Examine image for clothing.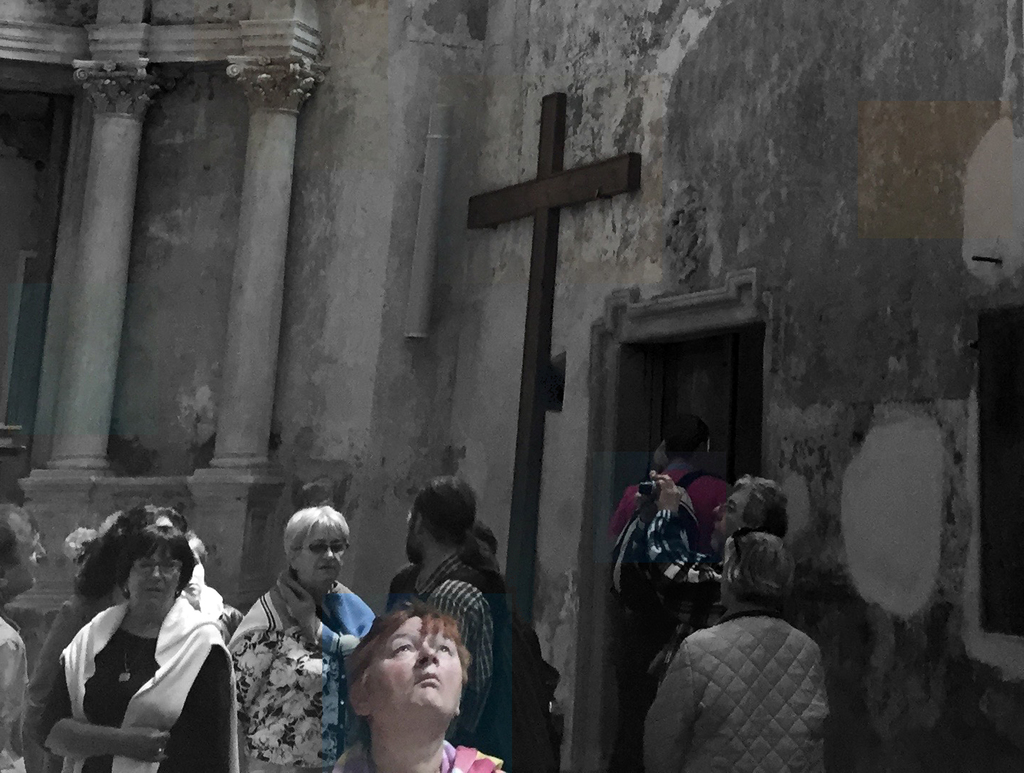
Examination result: 221:570:373:772.
